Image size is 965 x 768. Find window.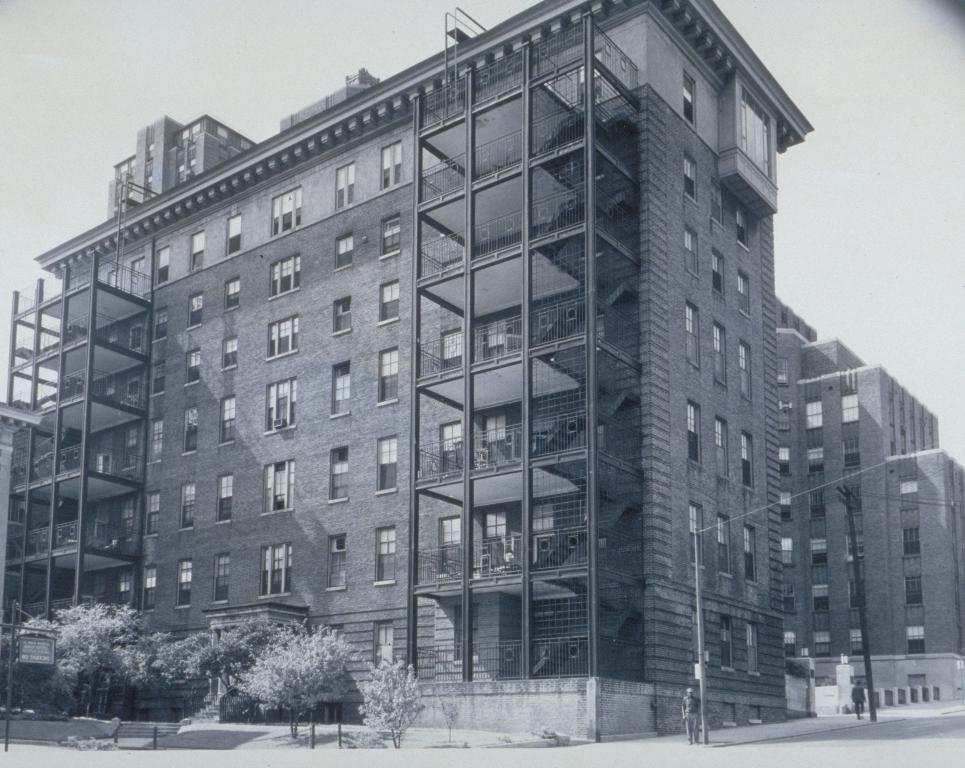
{"left": 224, "top": 281, "right": 242, "bottom": 311}.
